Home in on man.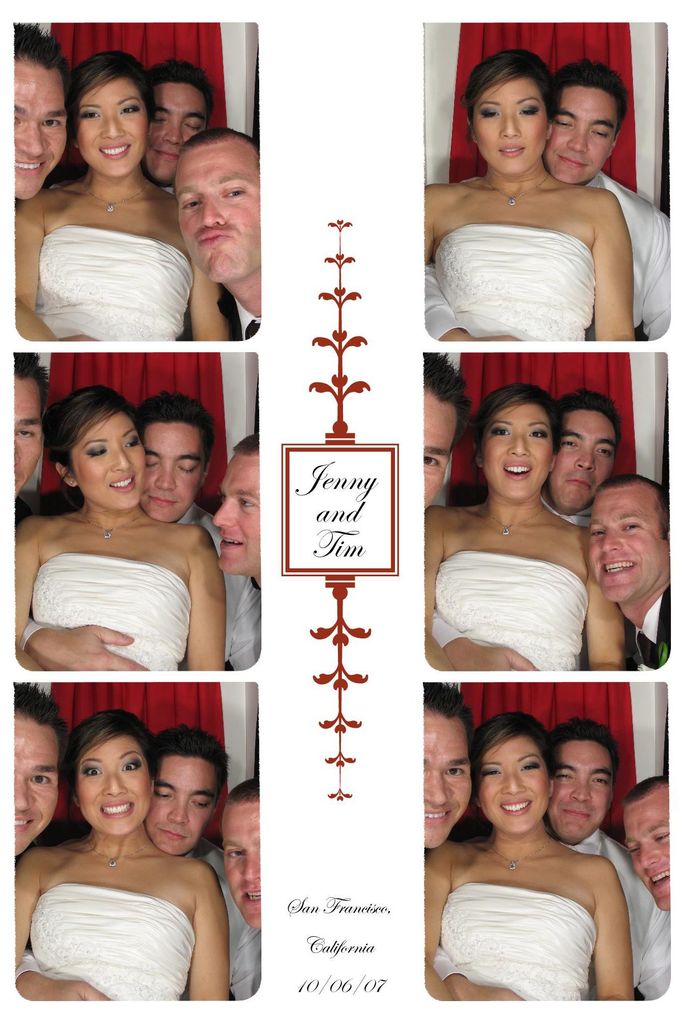
Homed in at locate(211, 428, 273, 669).
